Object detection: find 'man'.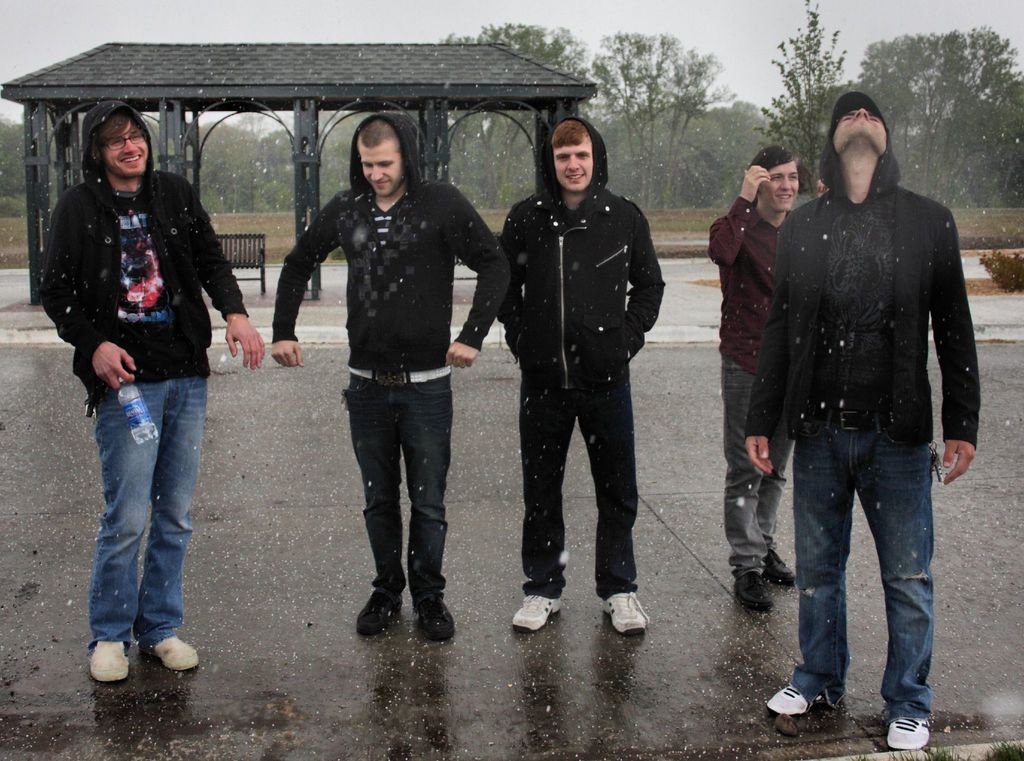
bbox=(746, 97, 996, 737).
